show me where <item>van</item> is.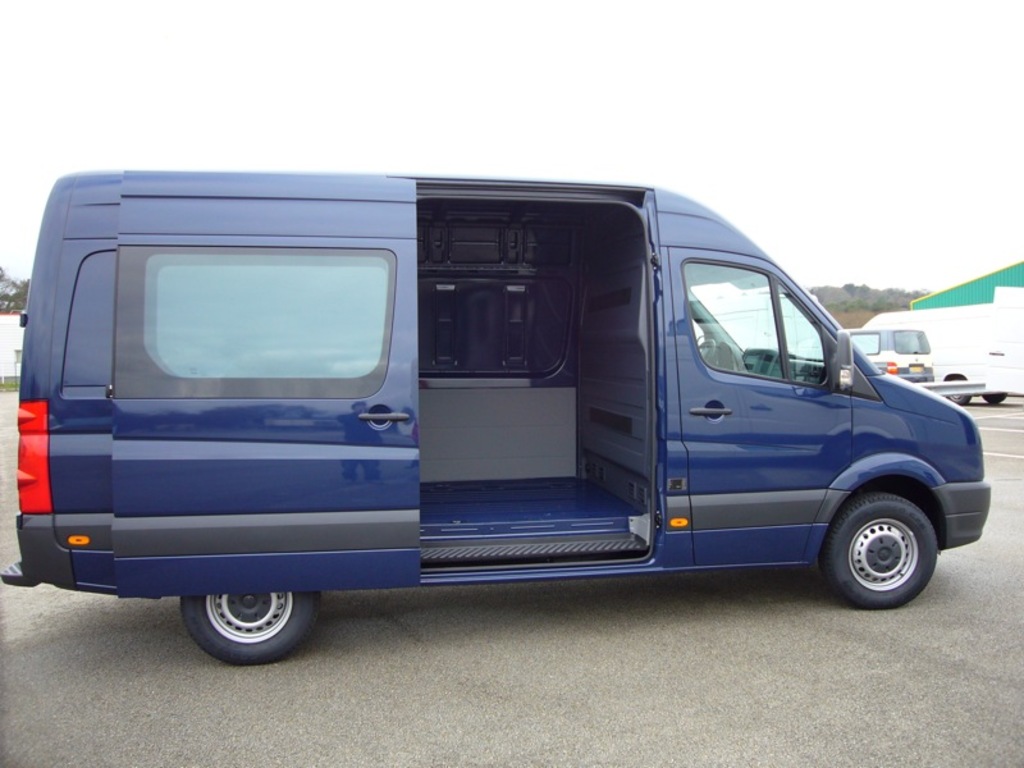
<item>van</item> is at x1=0 y1=173 x2=995 y2=662.
